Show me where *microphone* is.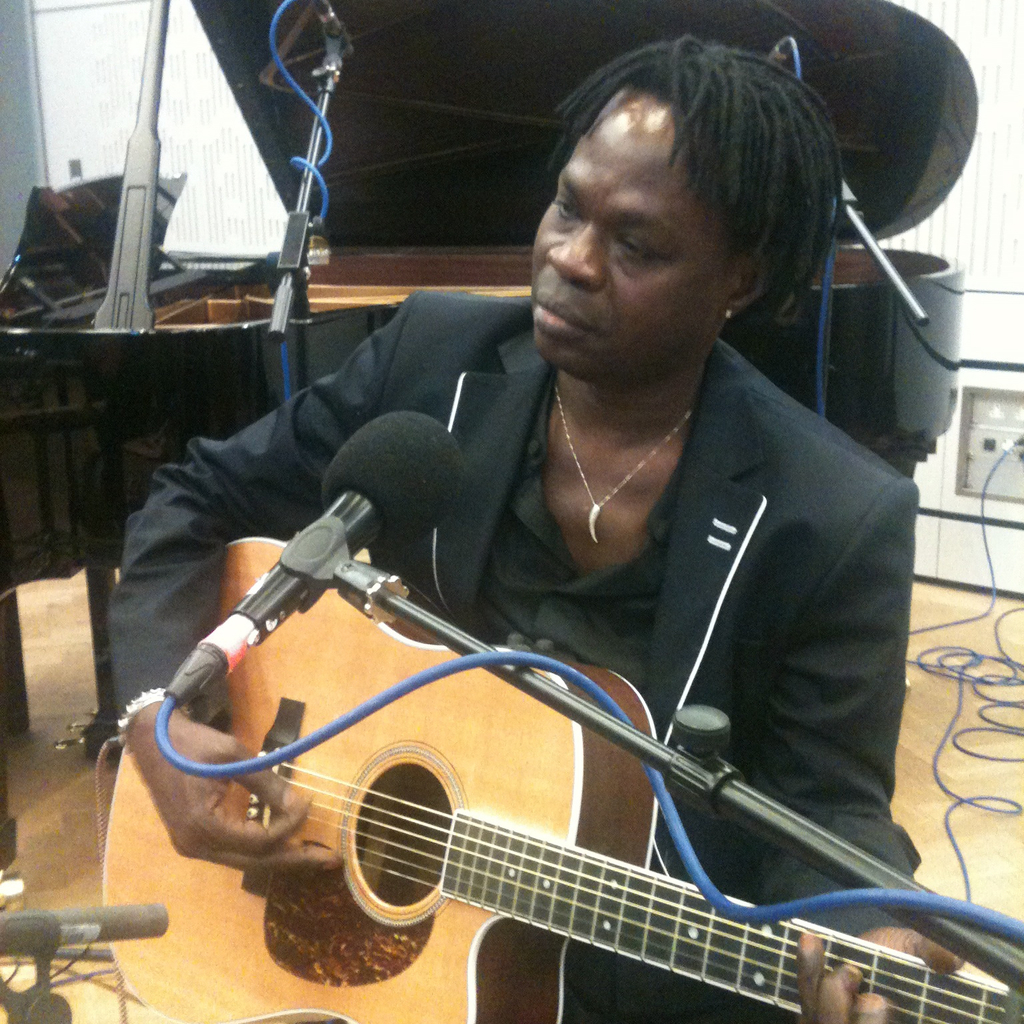
*microphone* is at box(161, 413, 464, 713).
